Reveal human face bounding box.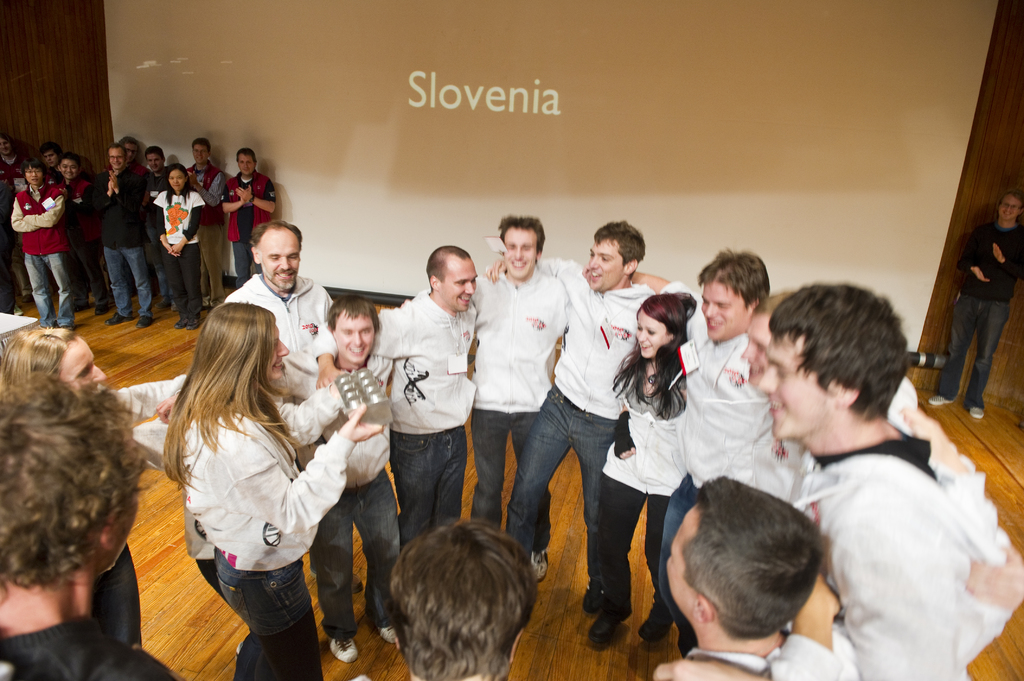
Revealed: [x1=331, y1=308, x2=377, y2=364].
